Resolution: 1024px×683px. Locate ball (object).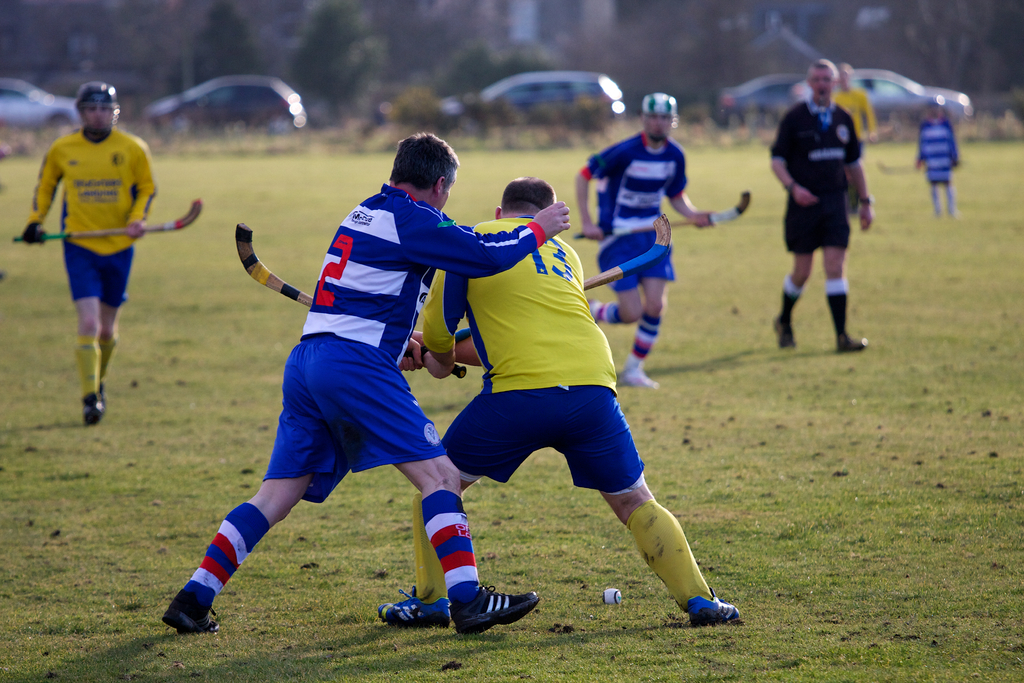
box(599, 588, 621, 605).
